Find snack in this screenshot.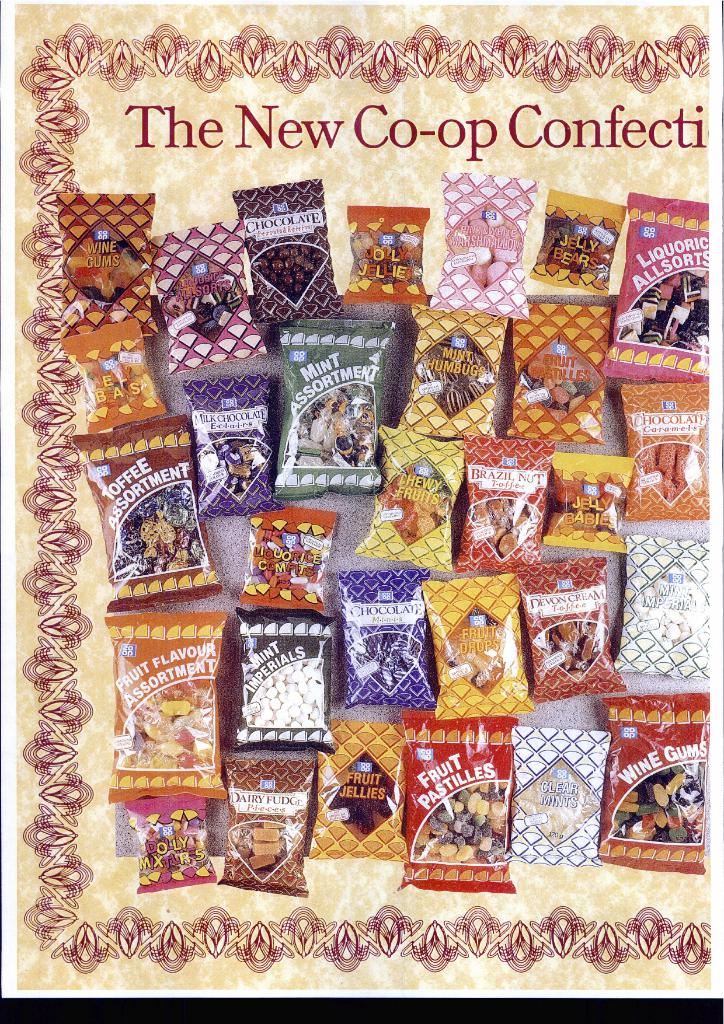
The bounding box for snack is bbox=(113, 590, 217, 825).
